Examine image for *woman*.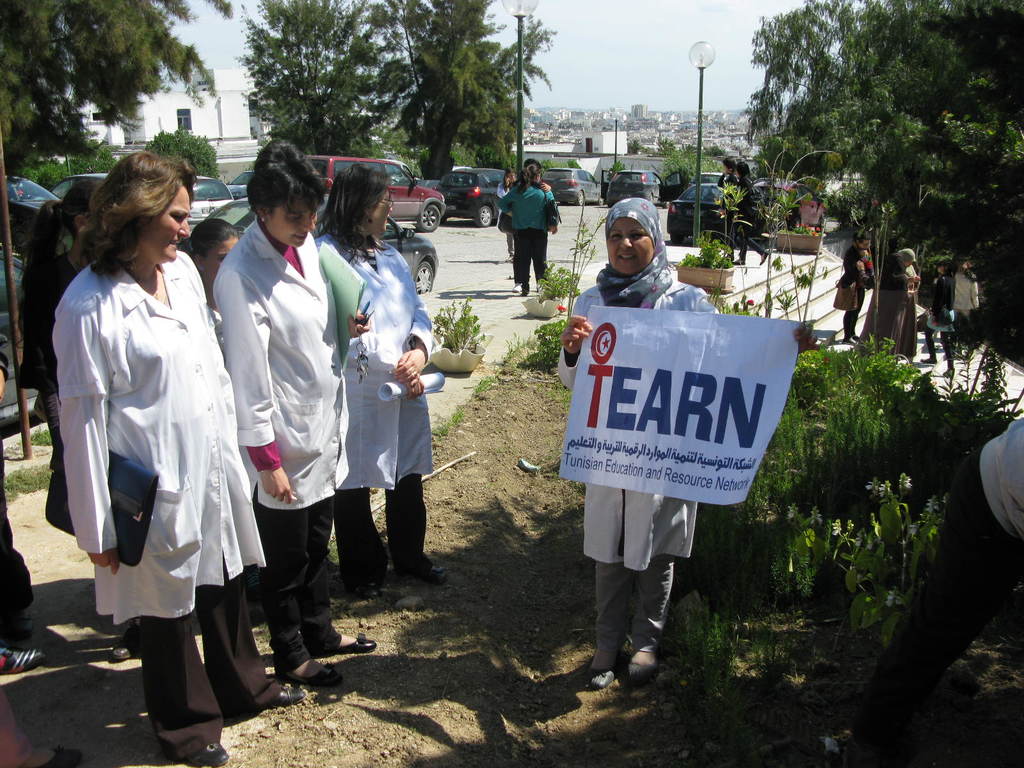
Examination result: x1=730, y1=161, x2=769, y2=266.
